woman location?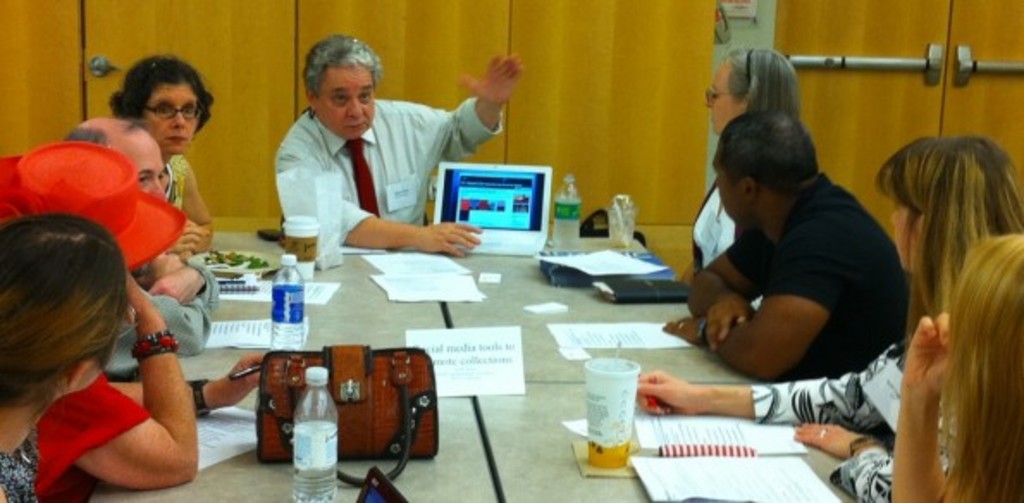
l=888, t=233, r=1022, b=501
